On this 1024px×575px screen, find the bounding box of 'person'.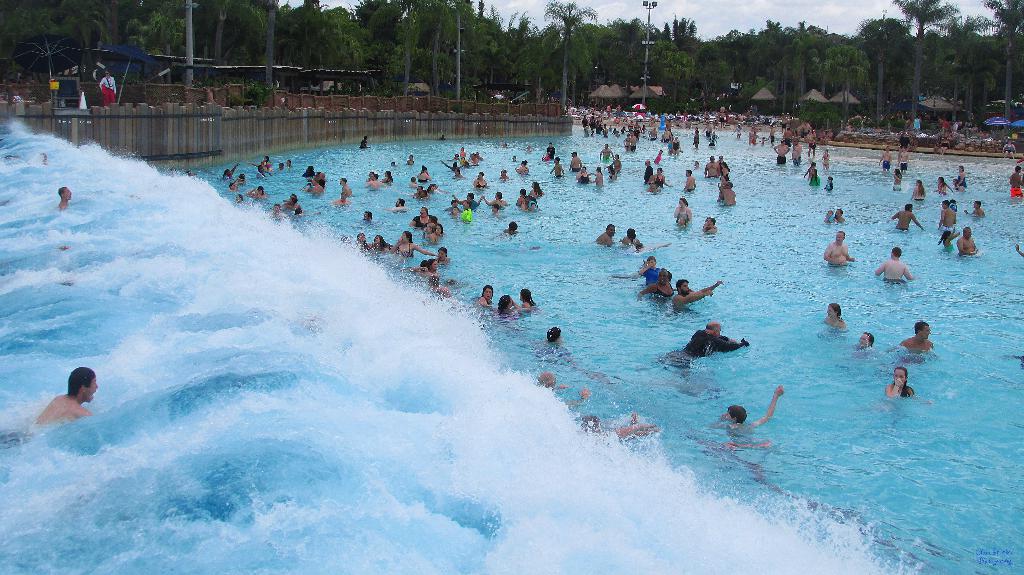
Bounding box: [x1=534, y1=323, x2=567, y2=361].
